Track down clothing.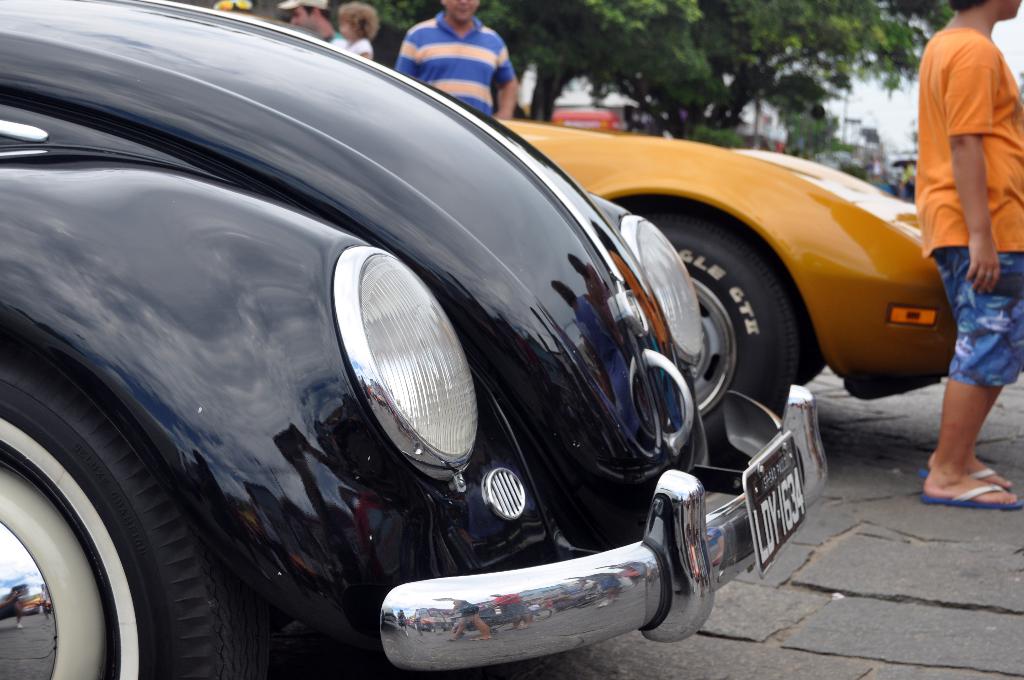
Tracked to rect(914, 6, 1016, 338).
